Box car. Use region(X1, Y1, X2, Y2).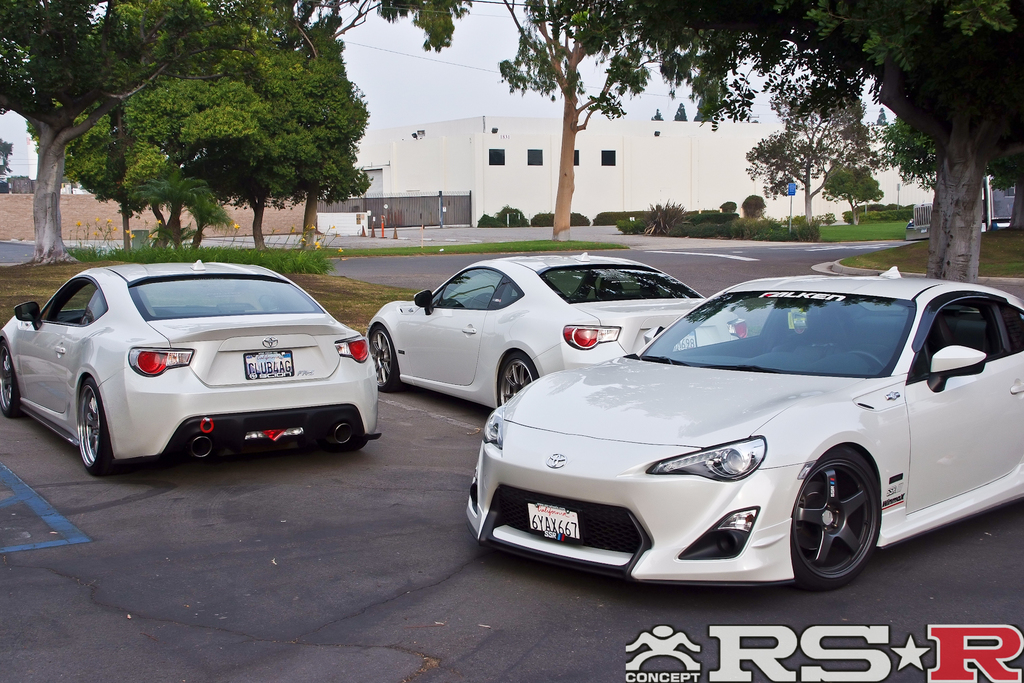
region(367, 257, 746, 391).
